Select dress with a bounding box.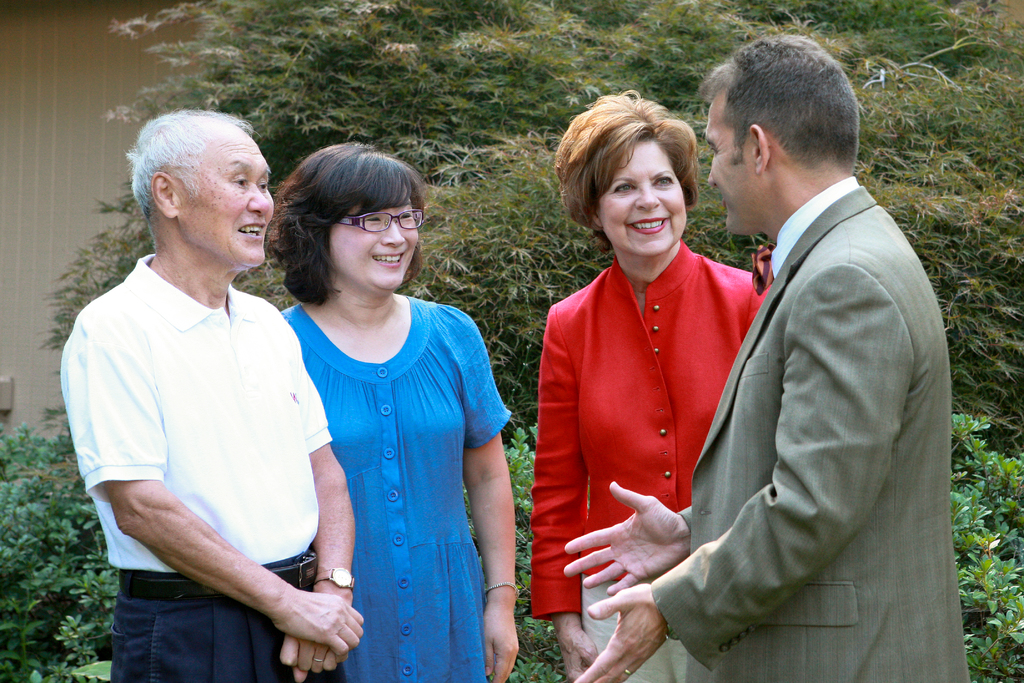
[273,295,516,682].
